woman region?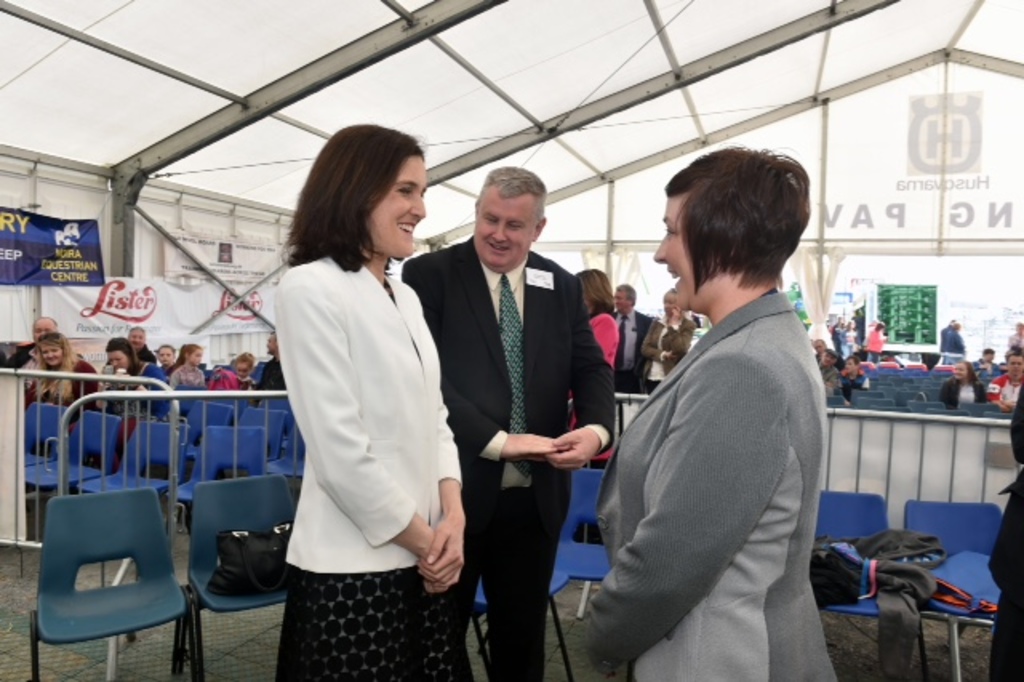
250:112:466:681
